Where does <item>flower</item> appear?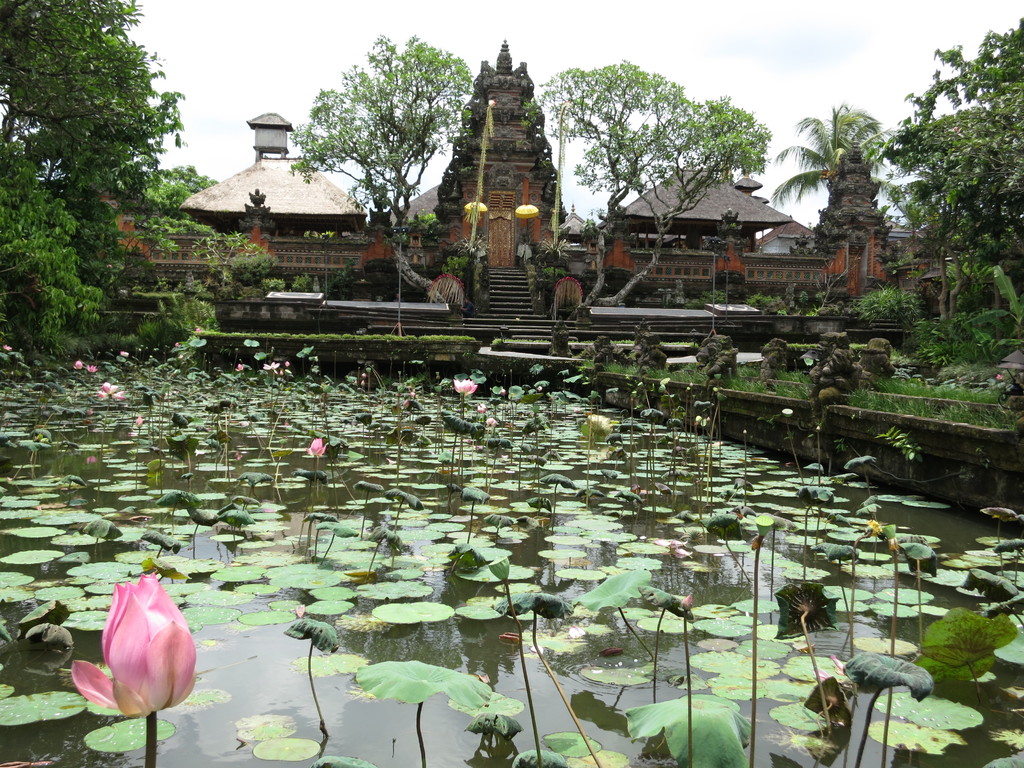
Appears at l=682, t=595, r=692, b=611.
